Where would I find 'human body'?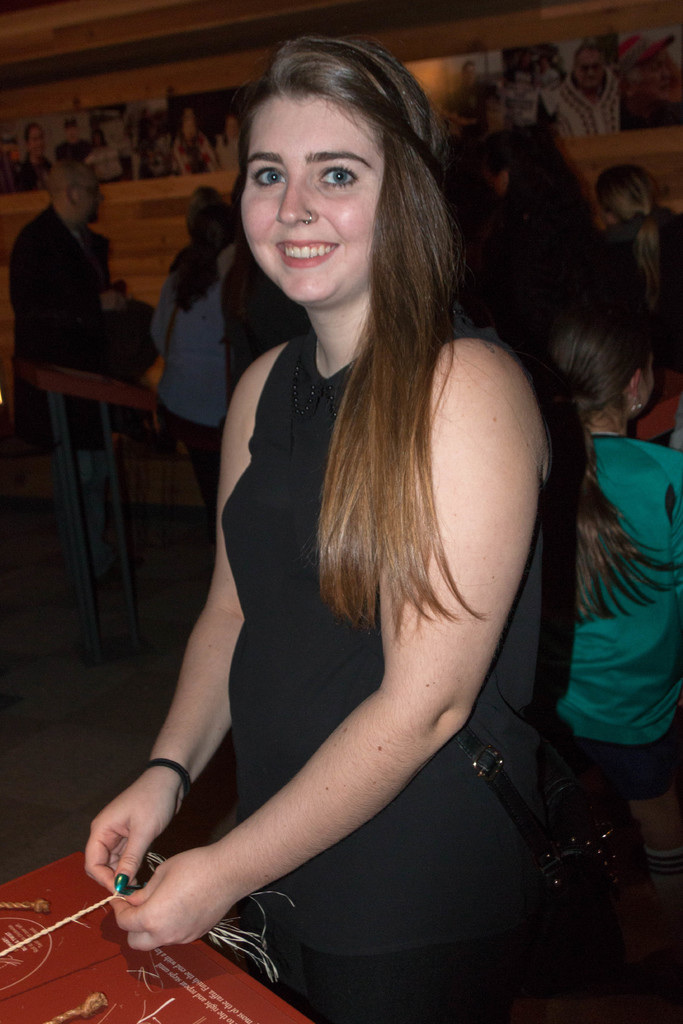
At [546, 294, 682, 908].
